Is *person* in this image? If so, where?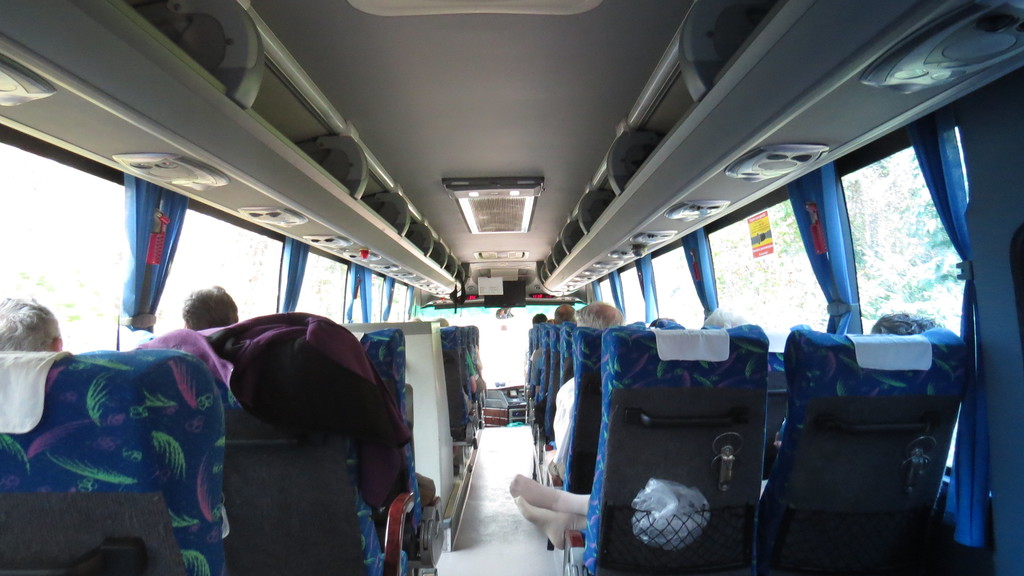
Yes, at [534,298,582,482].
